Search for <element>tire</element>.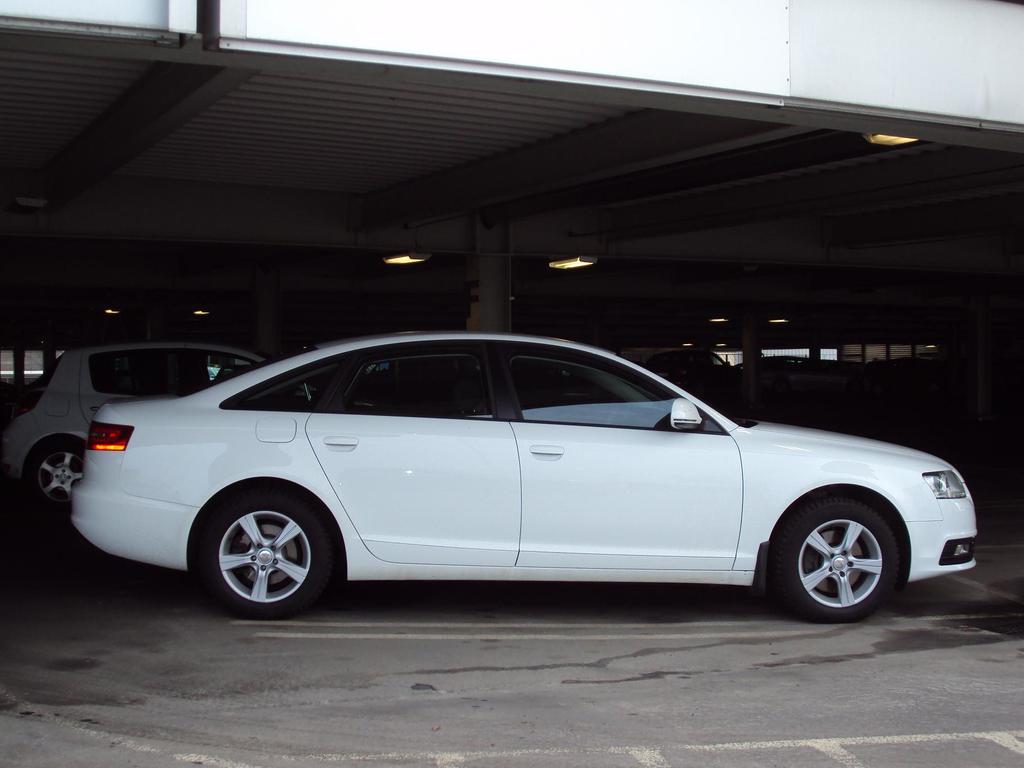
Found at 194:486:361:625.
